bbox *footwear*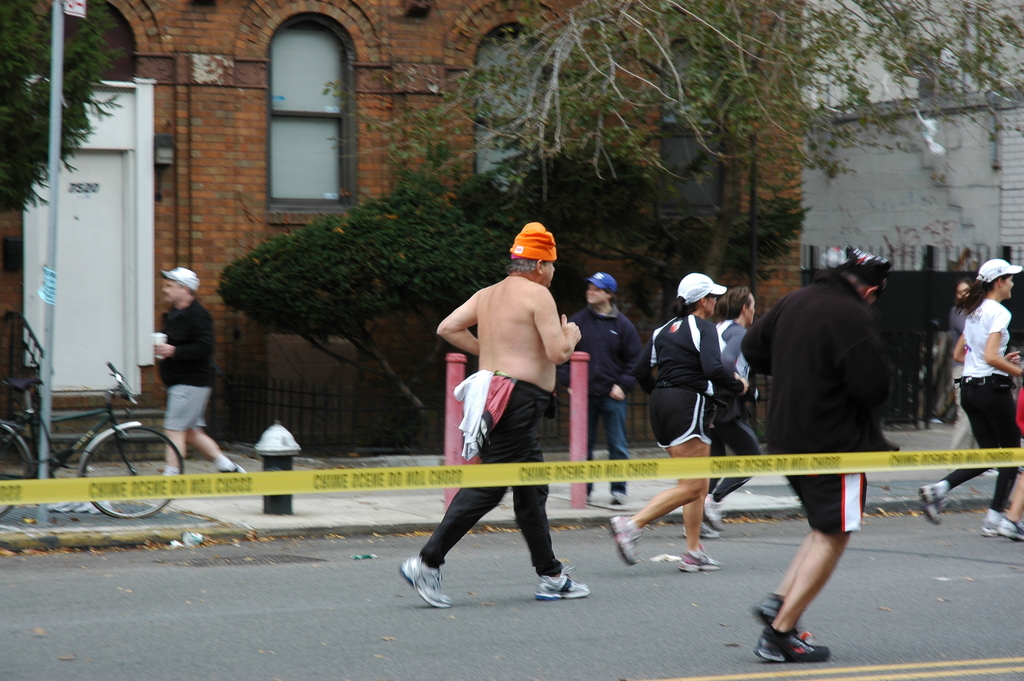
l=751, t=623, r=831, b=664
